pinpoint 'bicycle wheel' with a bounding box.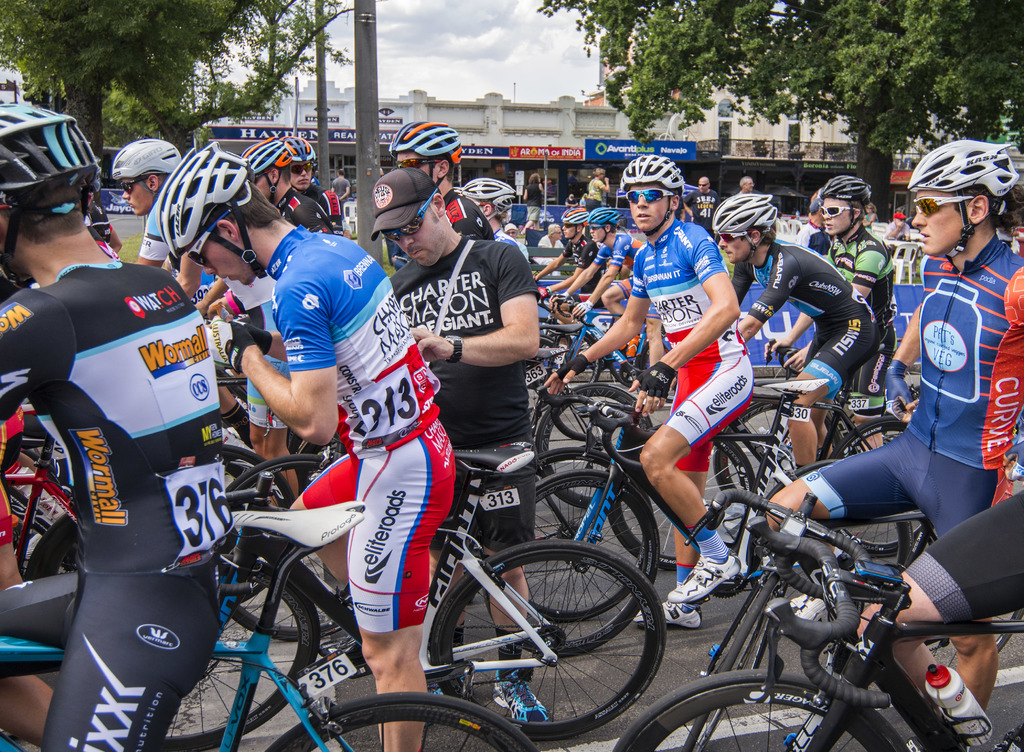
box(456, 465, 670, 658).
